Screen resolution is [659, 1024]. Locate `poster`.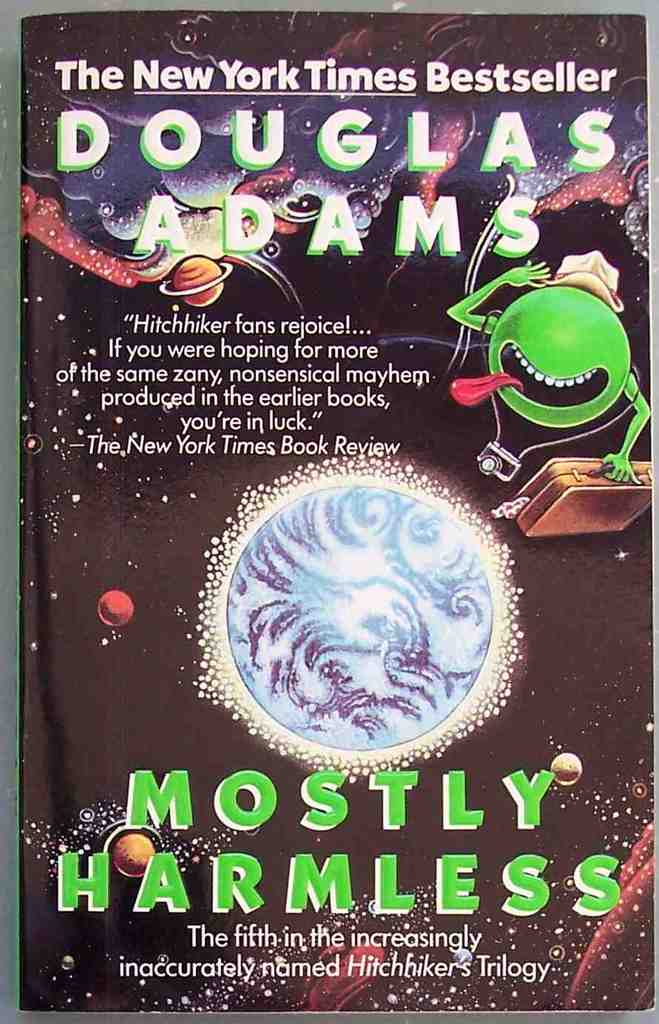
bbox=[0, 0, 658, 1023].
